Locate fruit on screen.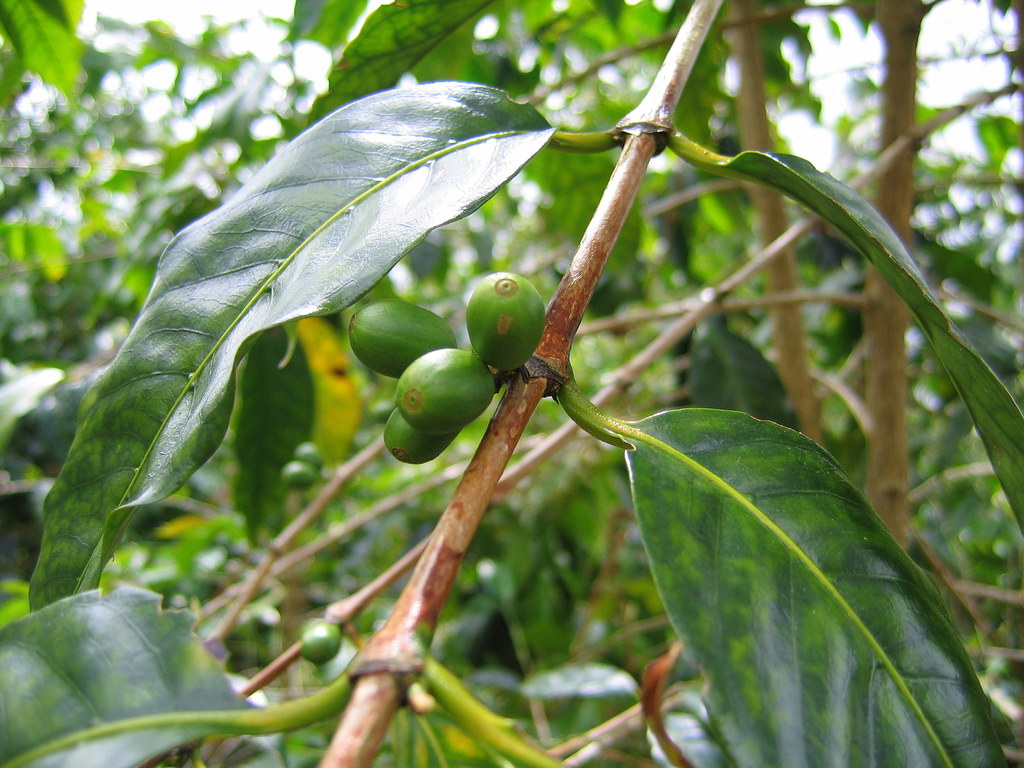
On screen at Rect(451, 268, 539, 369).
